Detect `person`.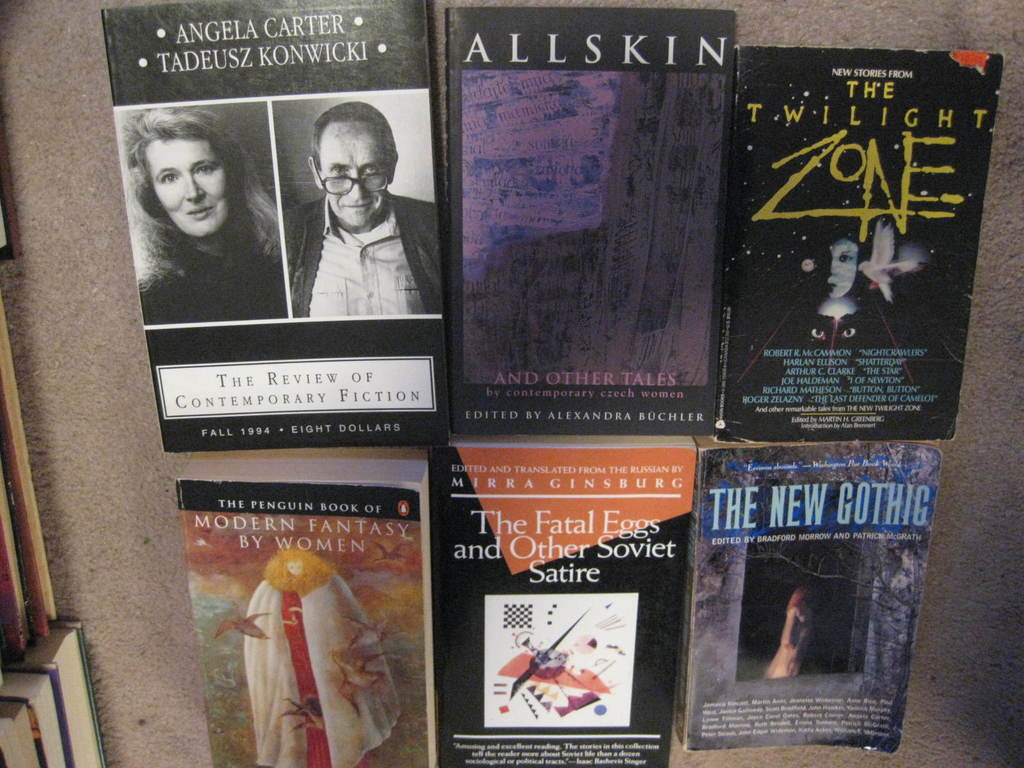
Detected at bbox=(289, 105, 444, 318).
